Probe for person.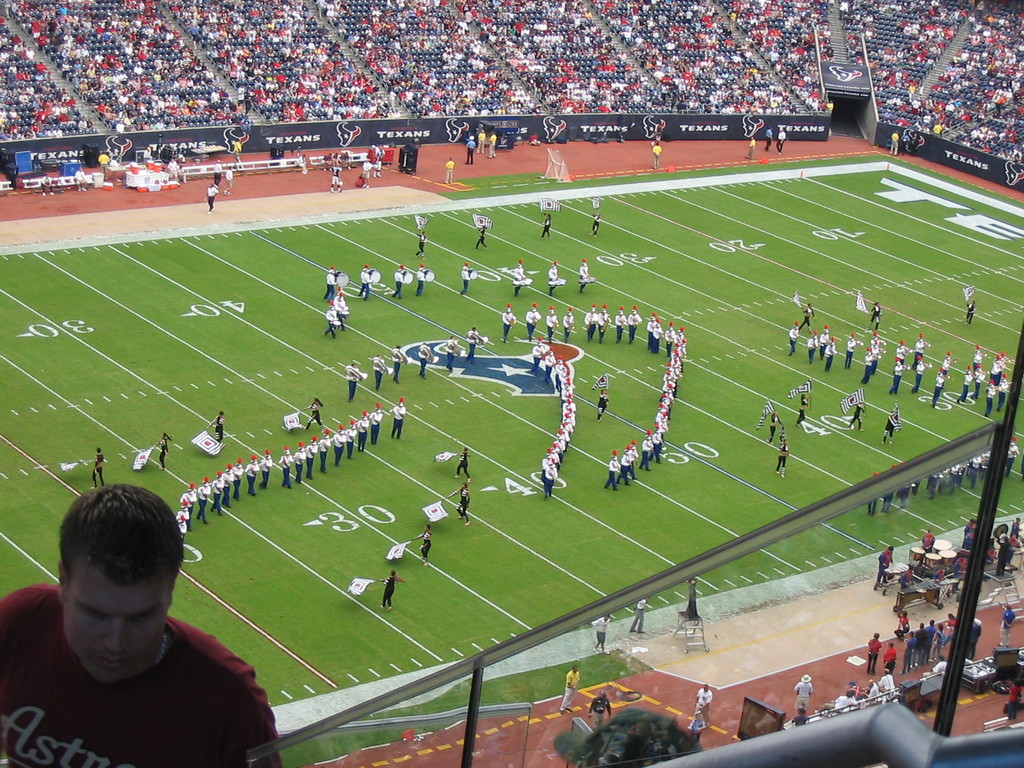
Probe result: 900 131 908 154.
